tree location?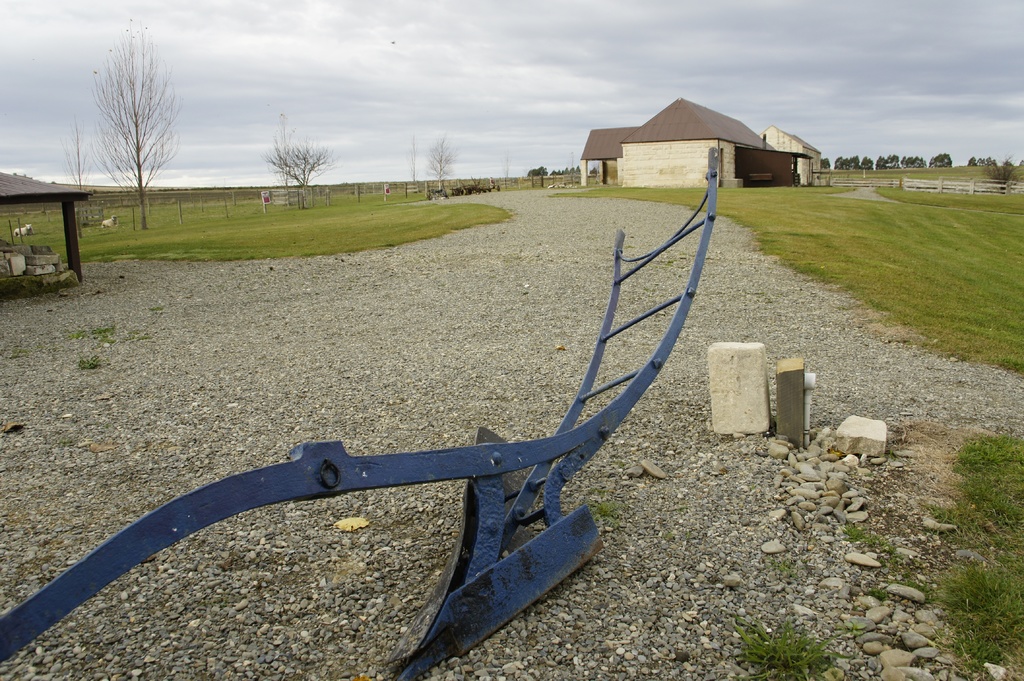
262/129/332/209
